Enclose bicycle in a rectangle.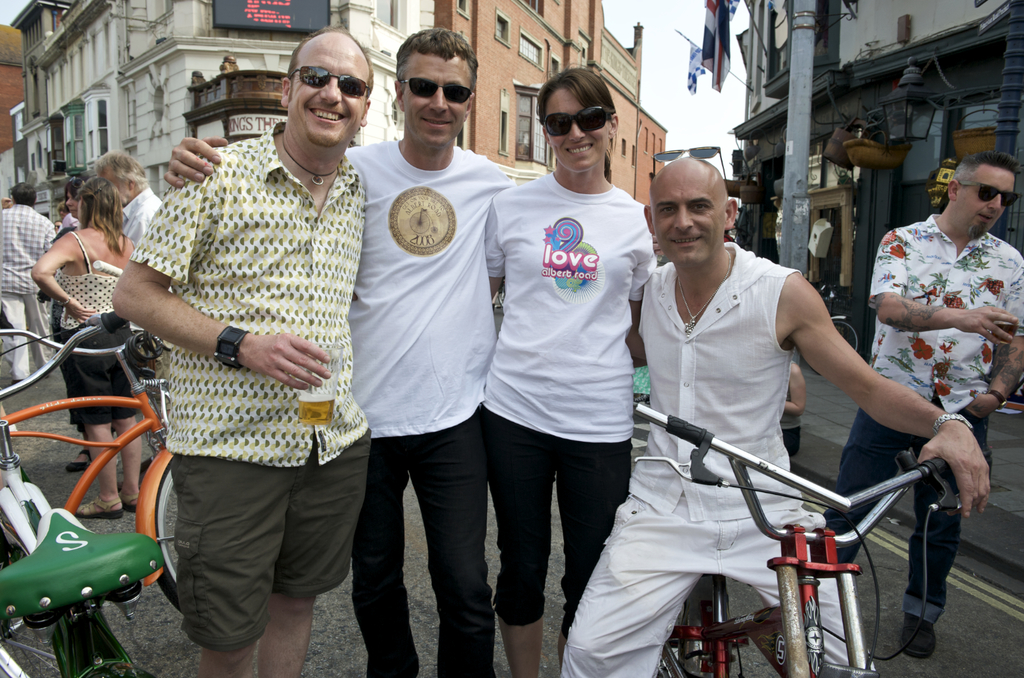
BBox(0, 309, 139, 677).
